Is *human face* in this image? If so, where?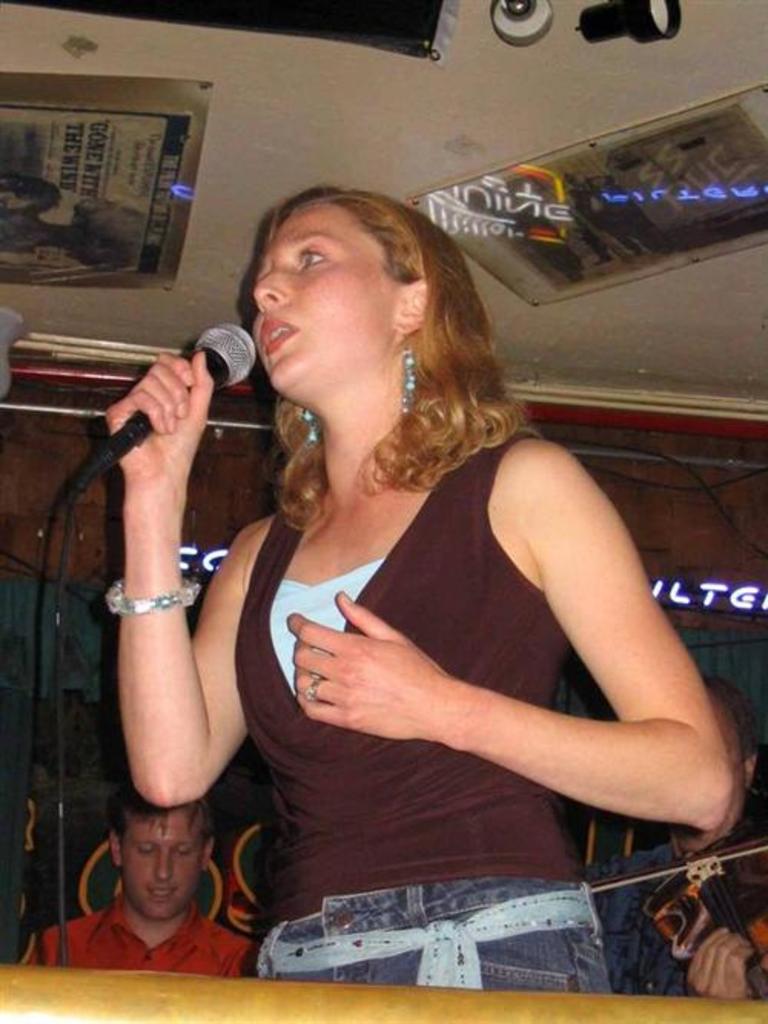
Yes, at bbox(131, 814, 192, 924).
